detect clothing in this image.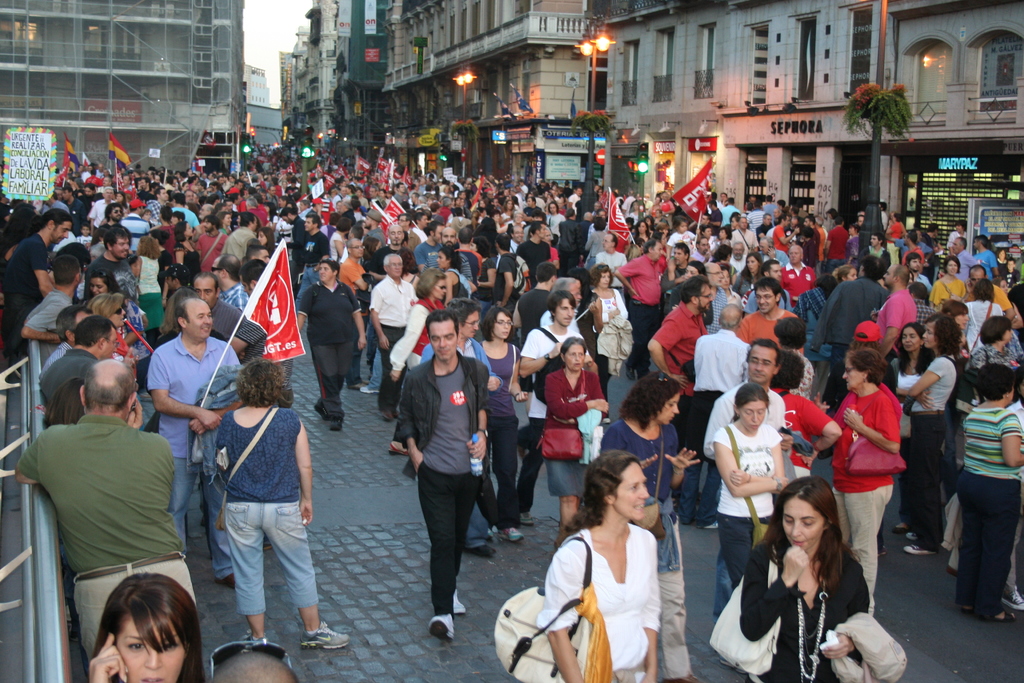
Detection: BBox(199, 227, 235, 278).
